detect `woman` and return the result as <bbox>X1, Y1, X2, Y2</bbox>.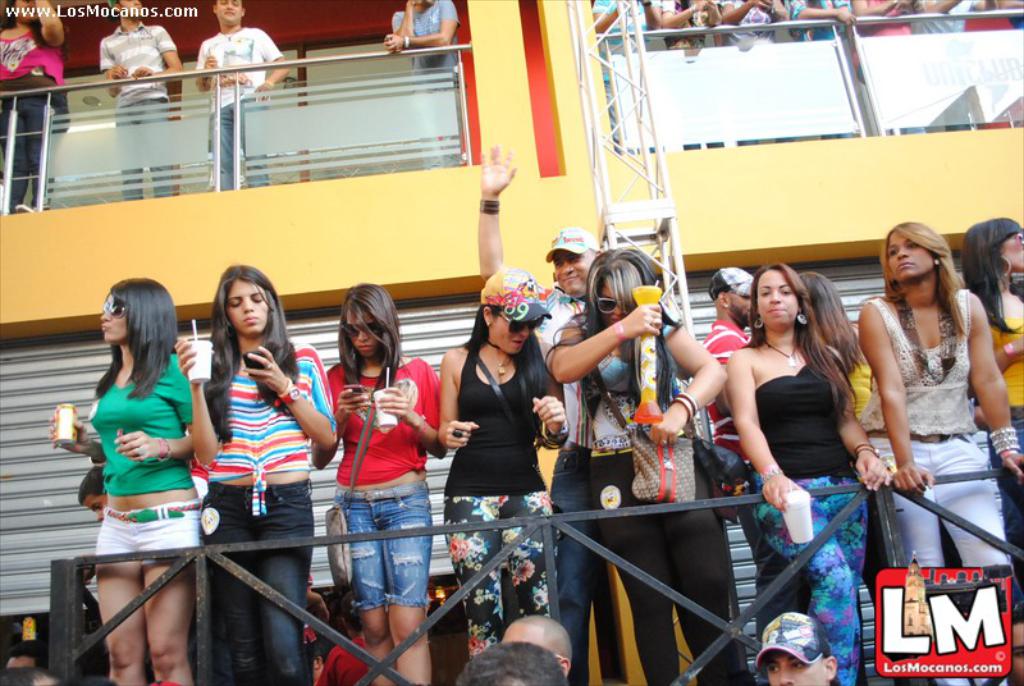
<bbox>961, 220, 1023, 567</bbox>.
